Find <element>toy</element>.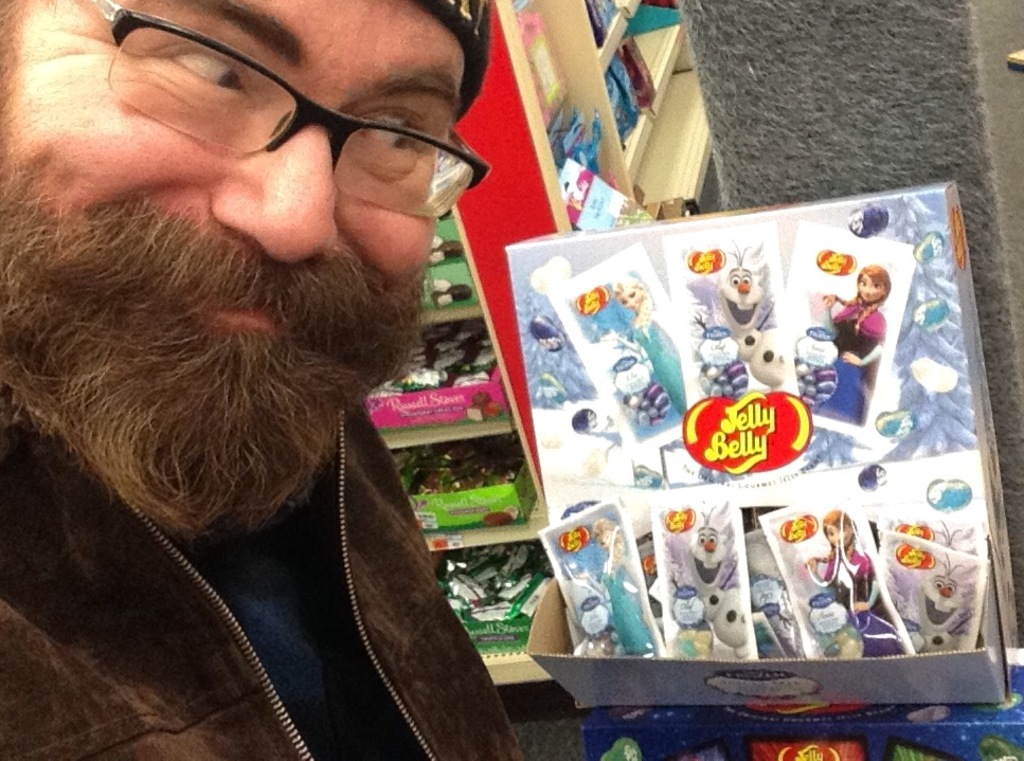
[665,510,750,662].
